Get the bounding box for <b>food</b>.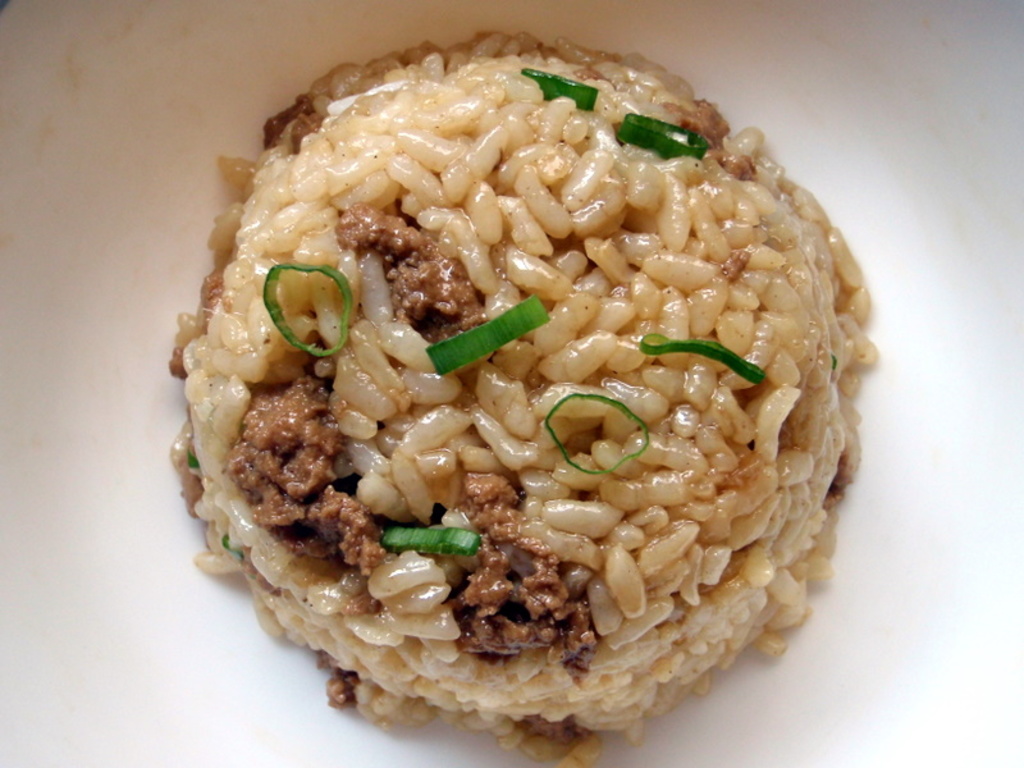
bbox=(147, 32, 851, 722).
